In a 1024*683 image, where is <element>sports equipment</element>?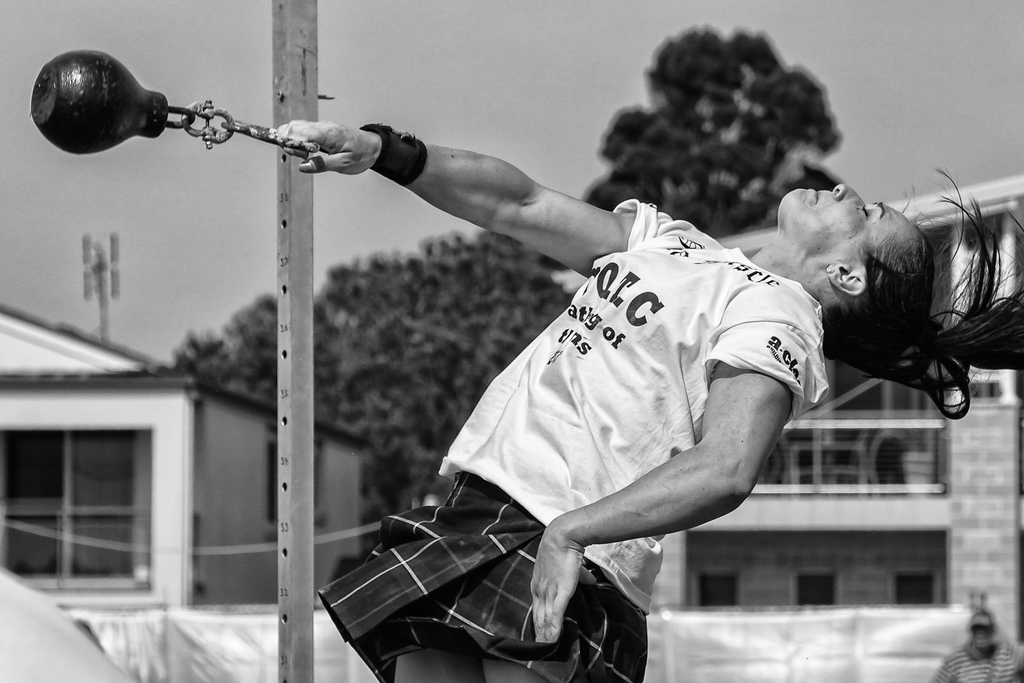
pyautogui.locateOnScreen(27, 53, 327, 156).
